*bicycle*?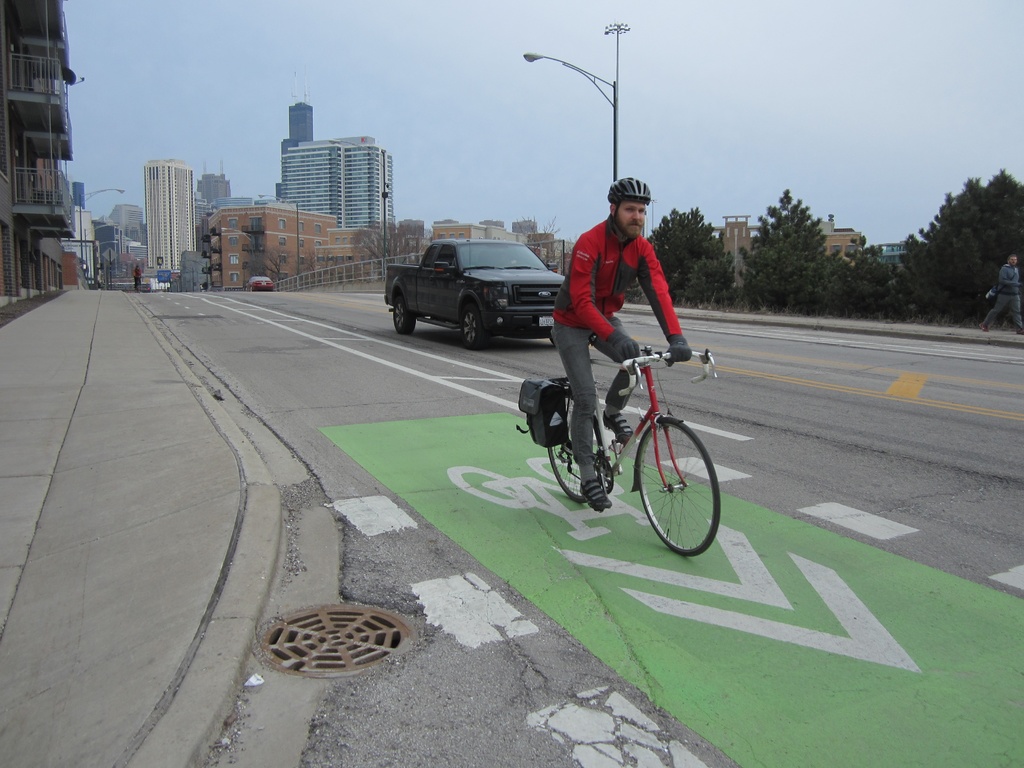
(512, 317, 727, 560)
